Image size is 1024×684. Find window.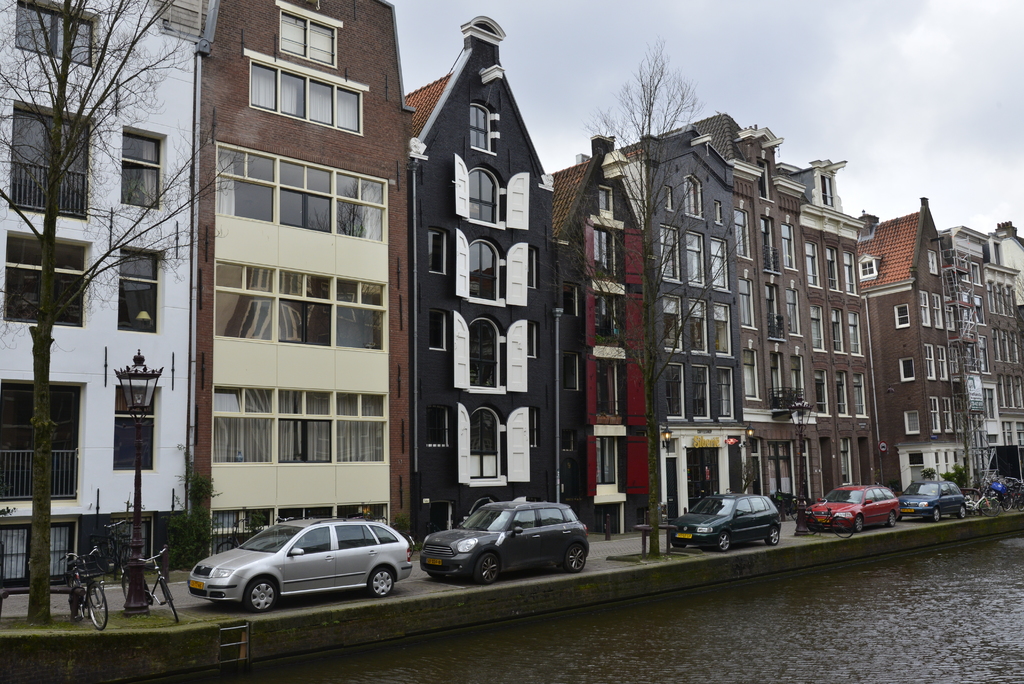
[278,6,341,69].
